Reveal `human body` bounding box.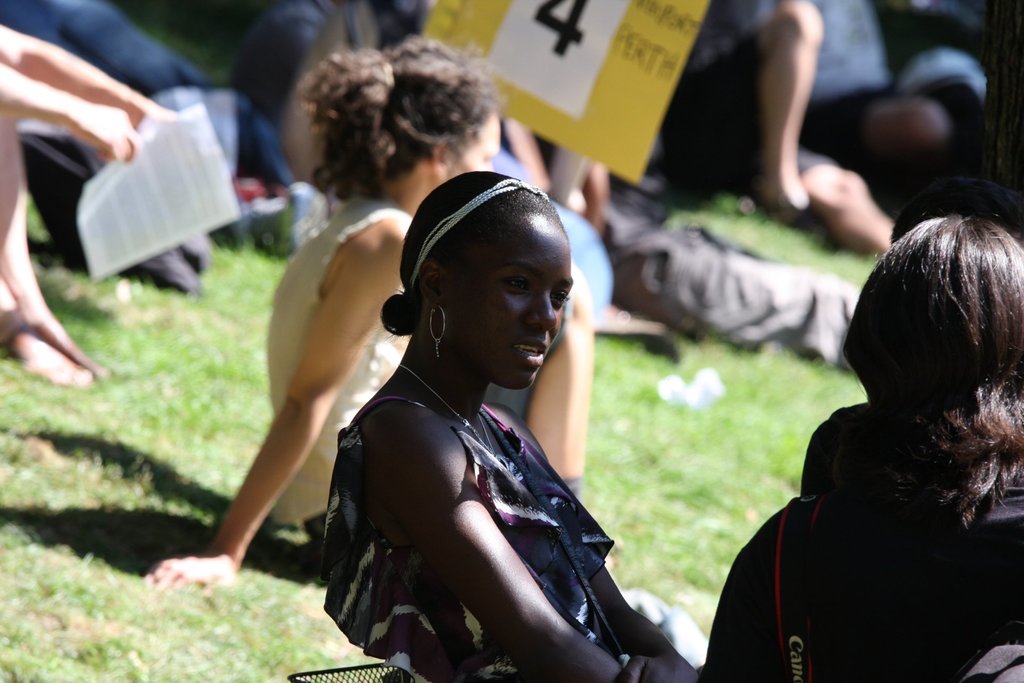
Revealed: region(695, 404, 1023, 682).
